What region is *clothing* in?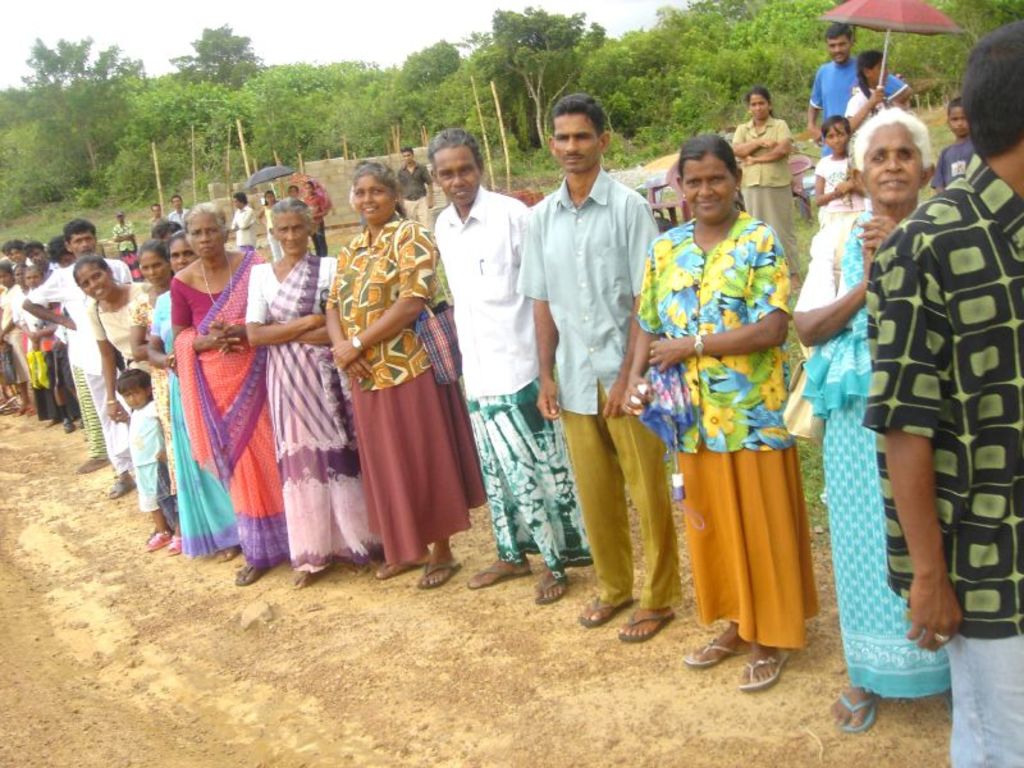
262,201,285,259.
